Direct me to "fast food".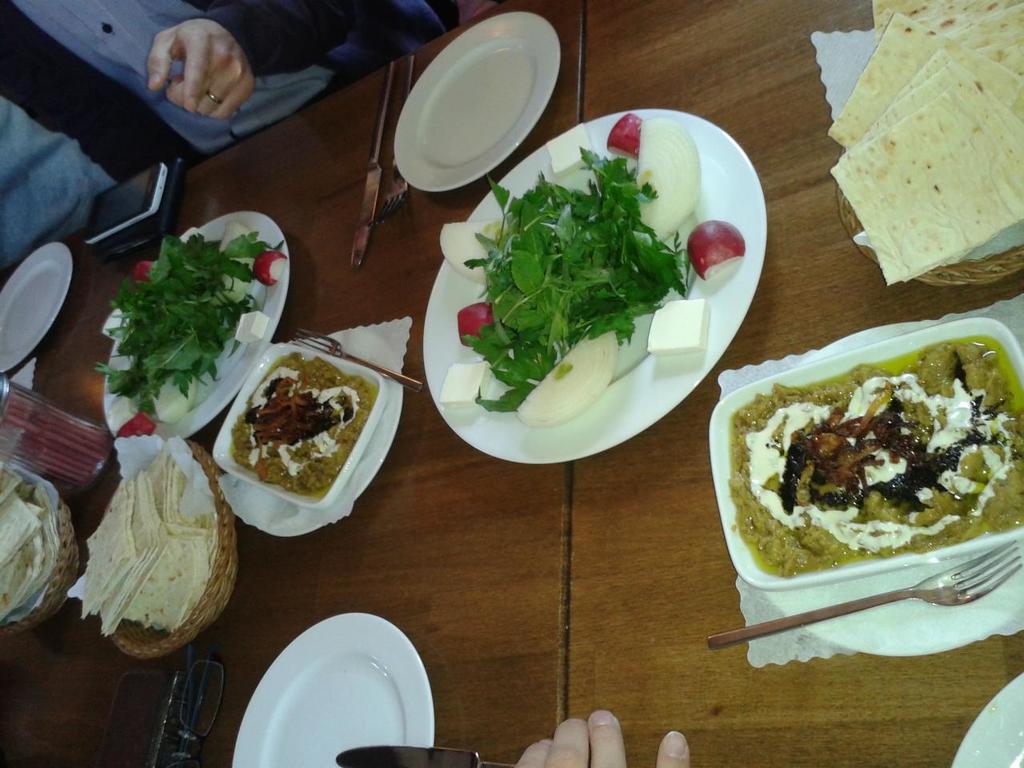
Direction: detection(0, 462, 63, 628).
